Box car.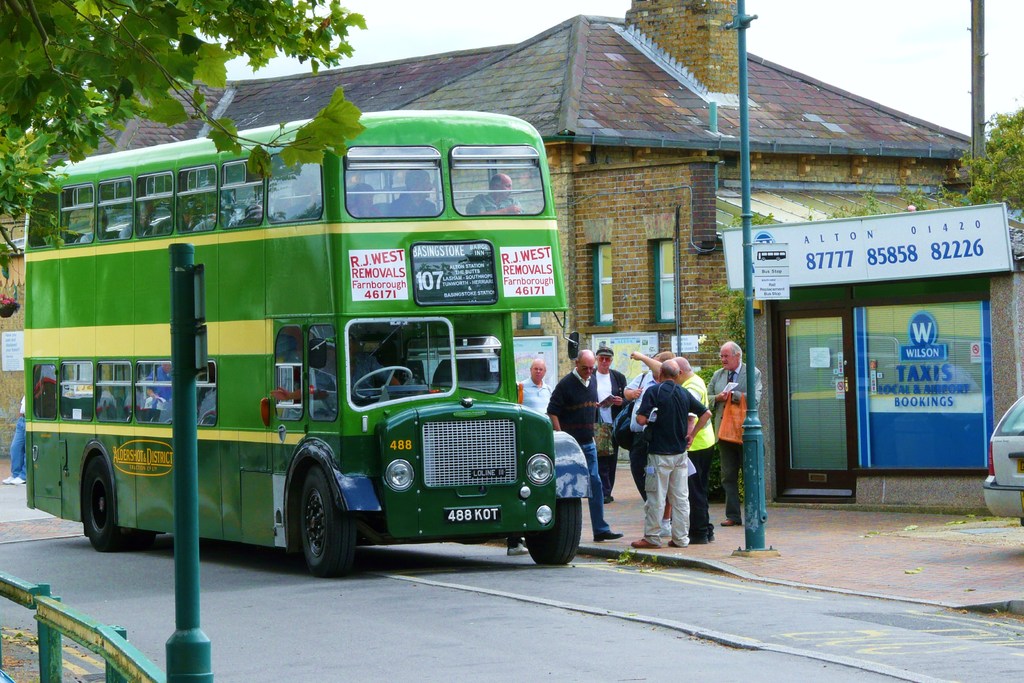
[984, 394, 1023, 523].
